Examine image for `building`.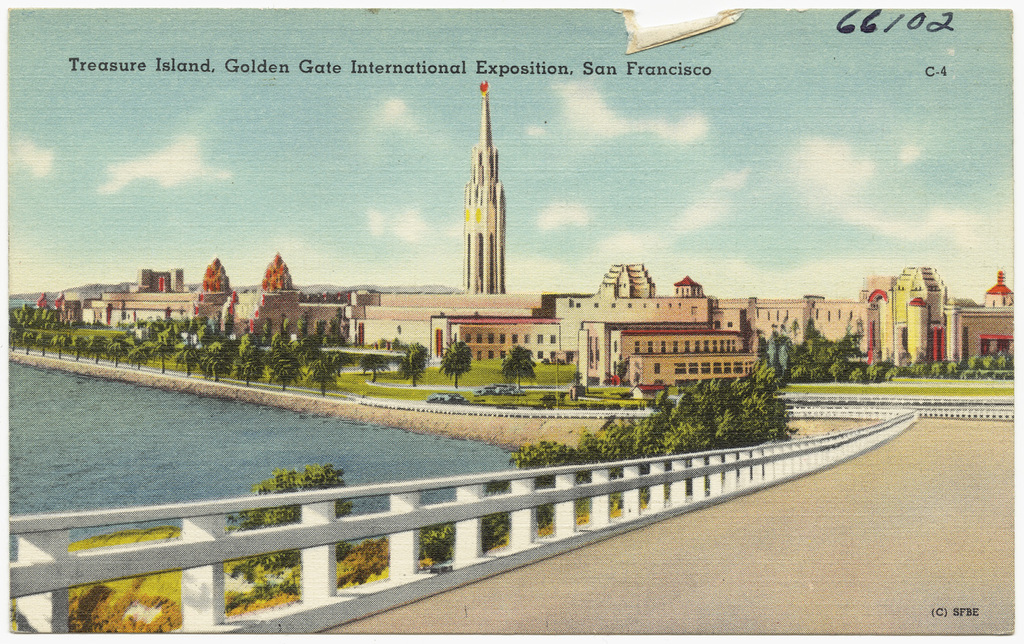
Examination result: {"left": 462, "top": 87, "right": 509, "bottom": 296}.
